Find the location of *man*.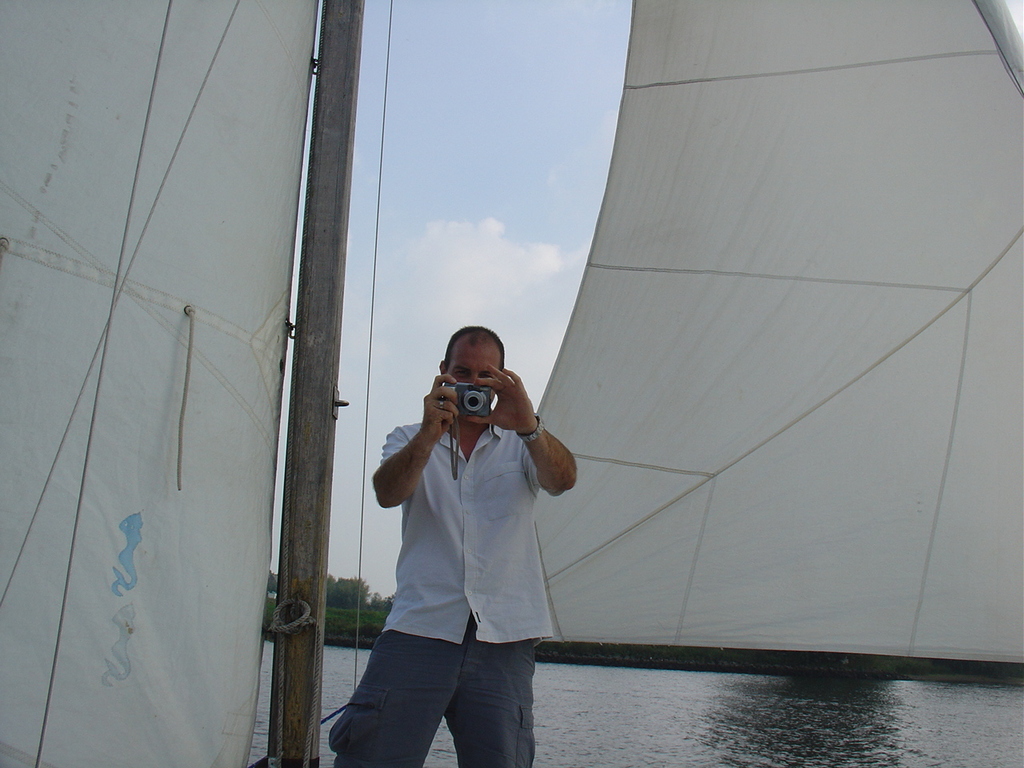
Location: l=334, t=302, r=581, b=750.
